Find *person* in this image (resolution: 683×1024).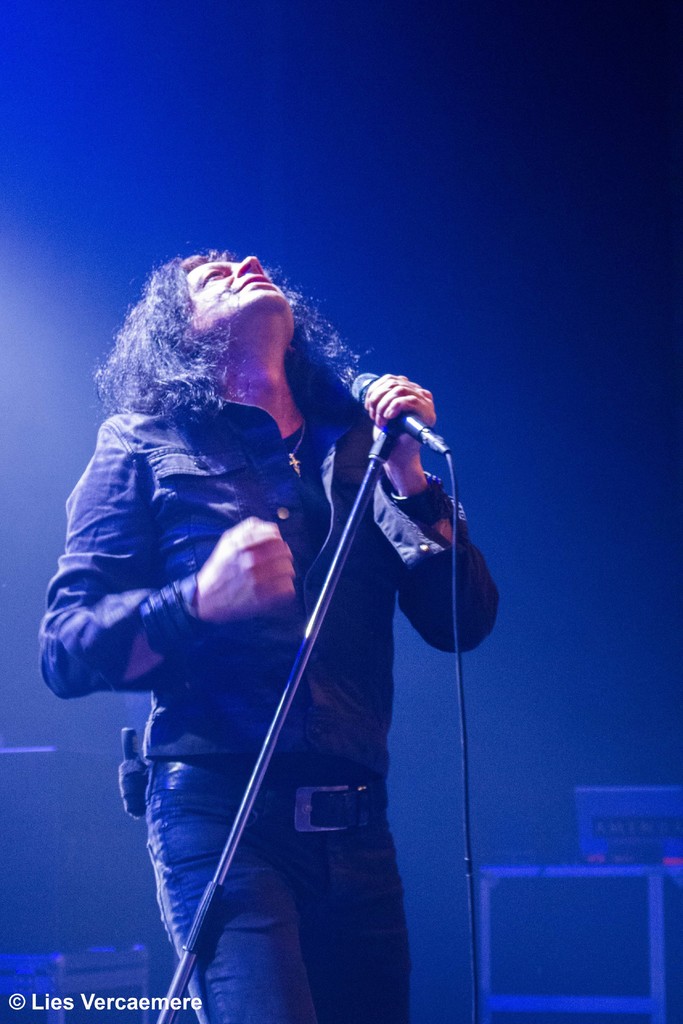
bbox=[45, 242, 498, 1022].
